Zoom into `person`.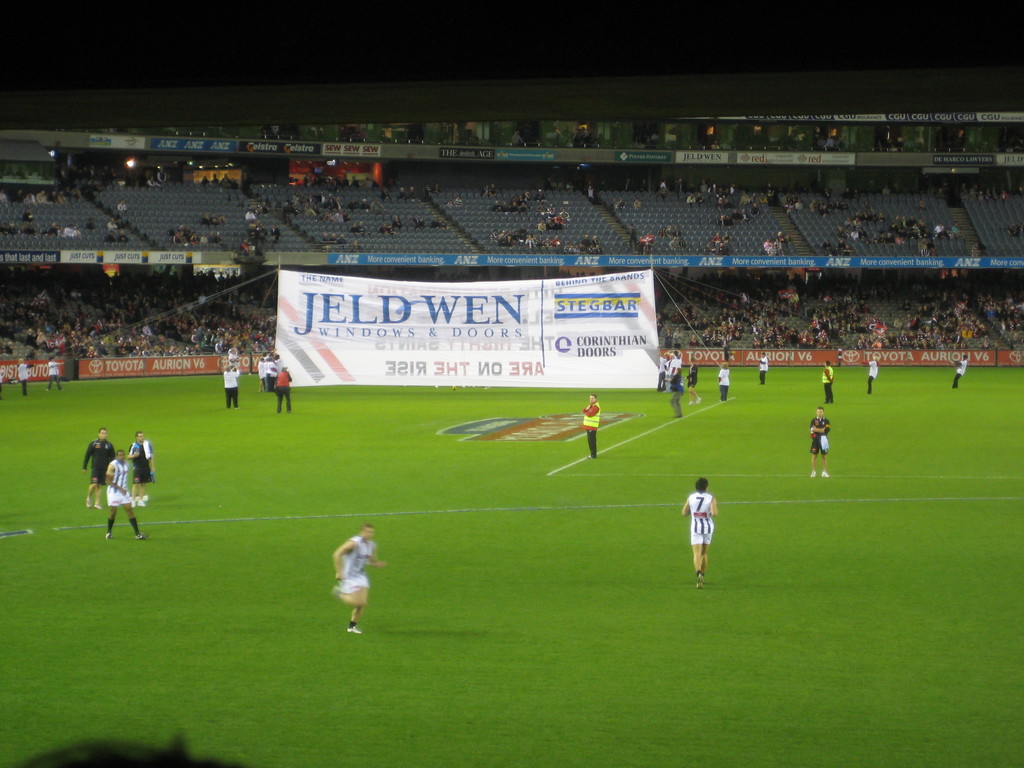
Zoom target: box=[262, 352, 280, 395].
